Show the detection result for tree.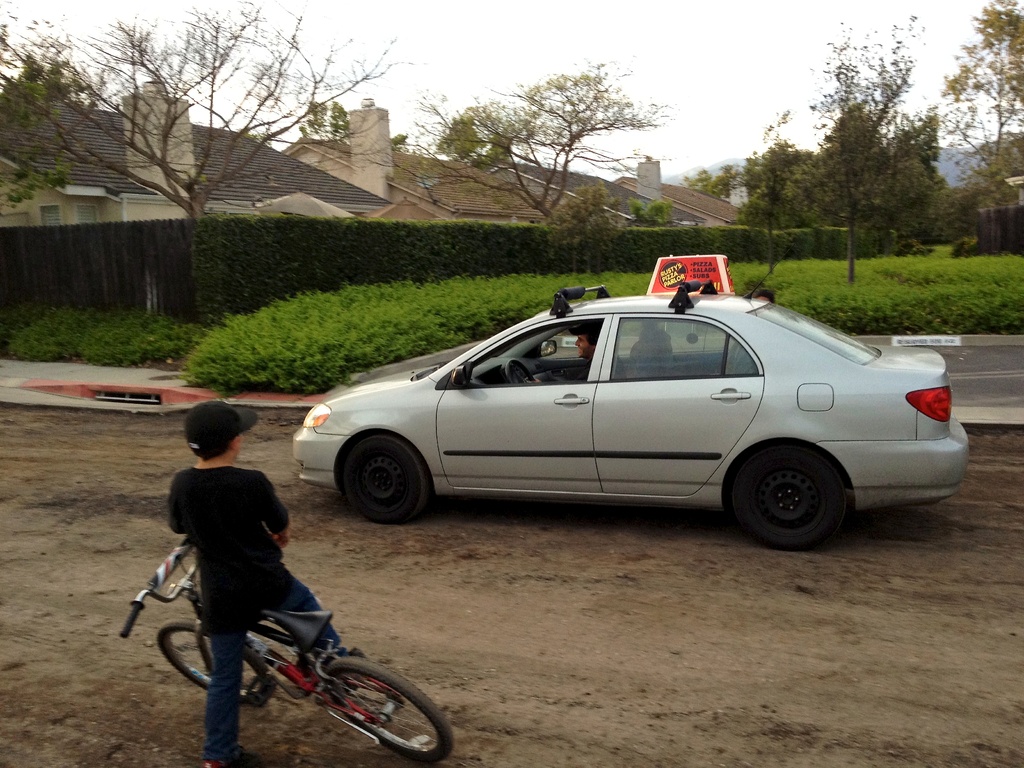
299,99,409,154.
